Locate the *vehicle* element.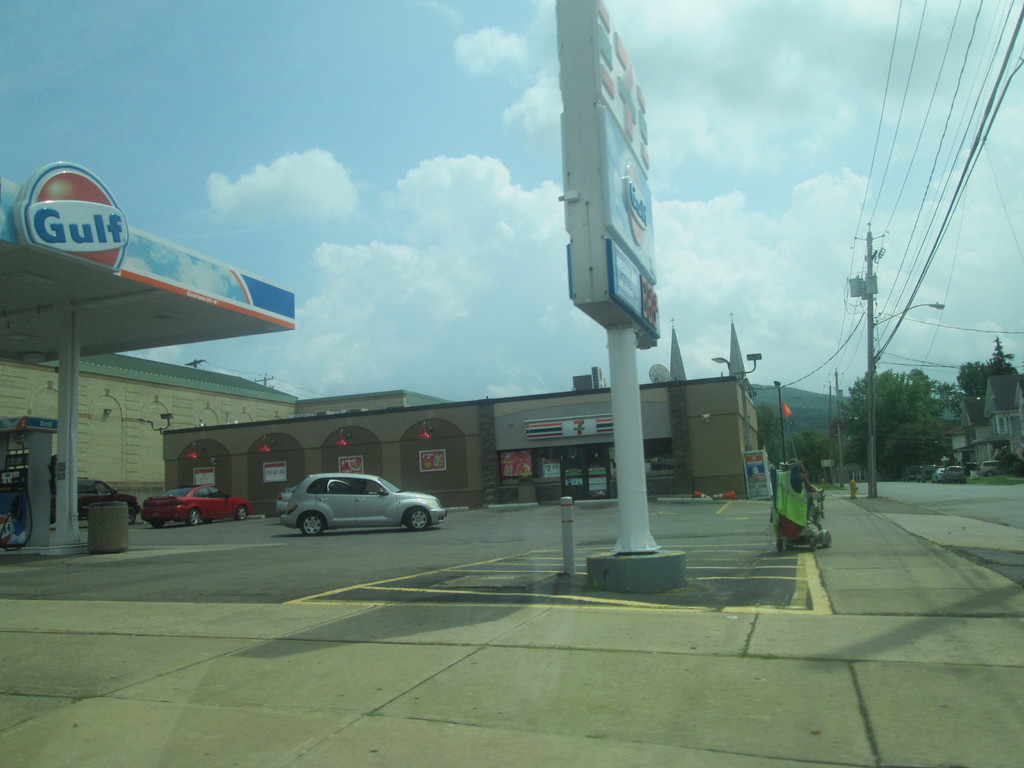
Element bbox: crop(136, 481, 253, 528).
